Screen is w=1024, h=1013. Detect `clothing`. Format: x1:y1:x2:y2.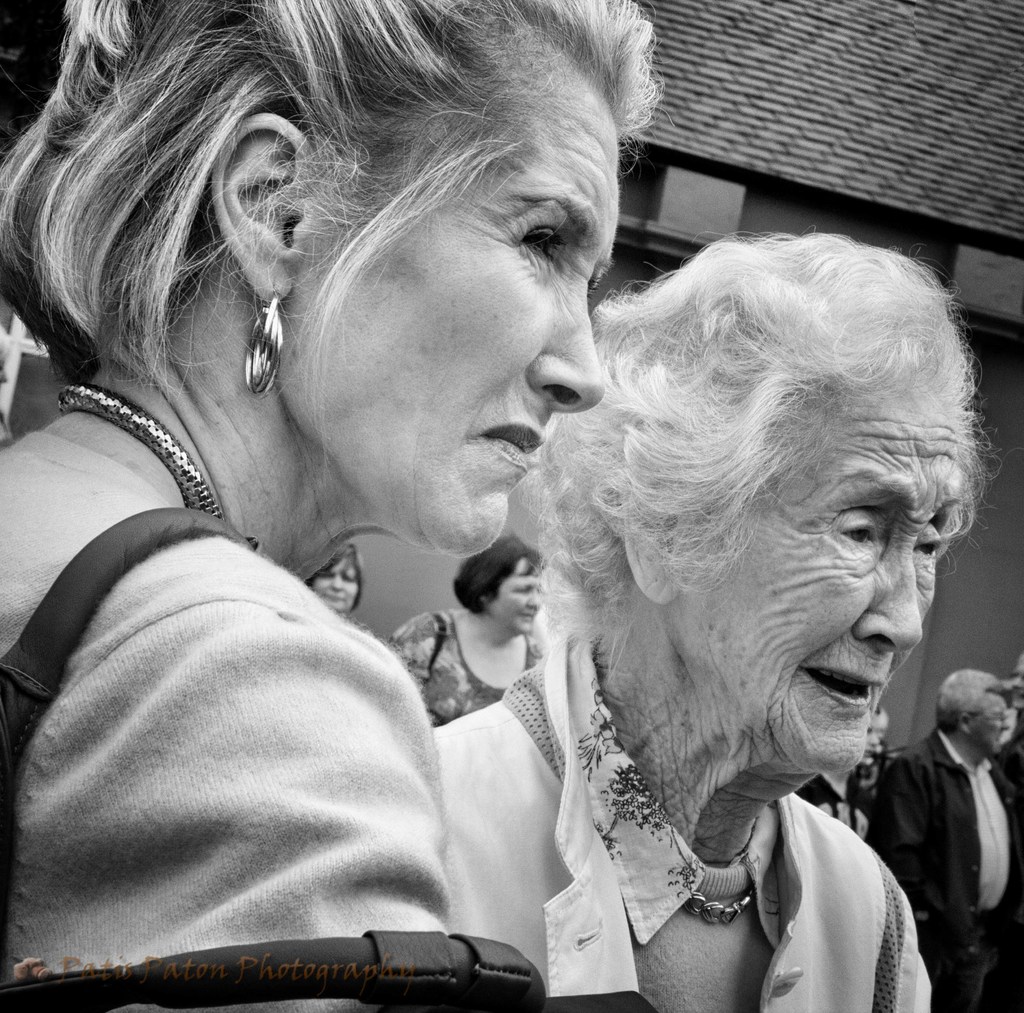
797:763:875:830.
